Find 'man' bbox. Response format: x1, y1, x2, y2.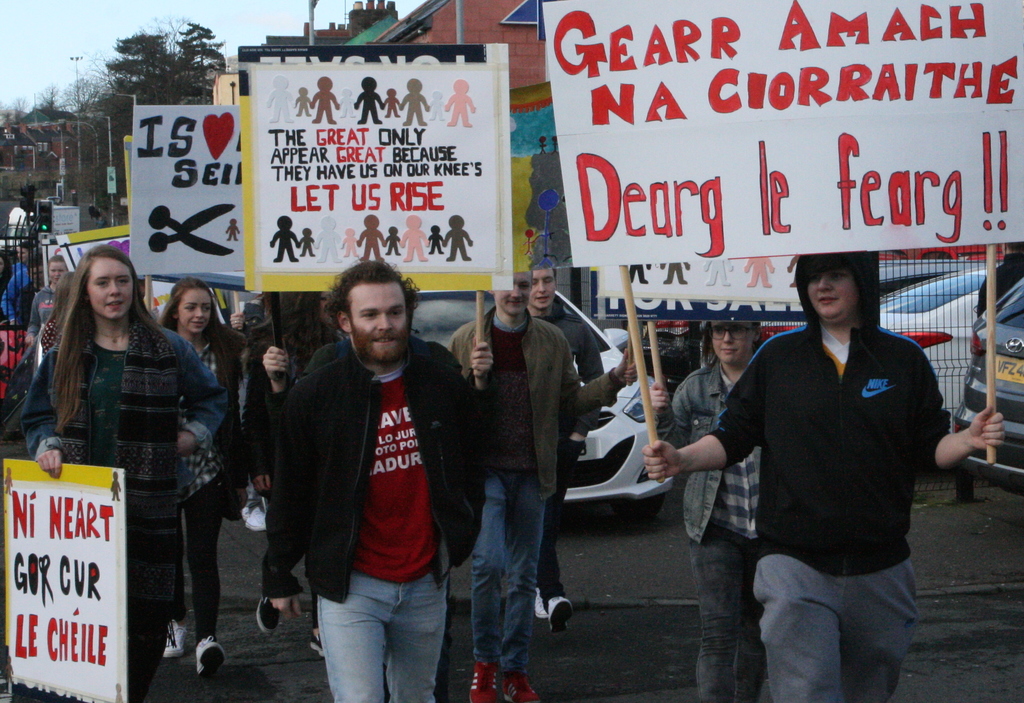
259, 246, 465, 684.
